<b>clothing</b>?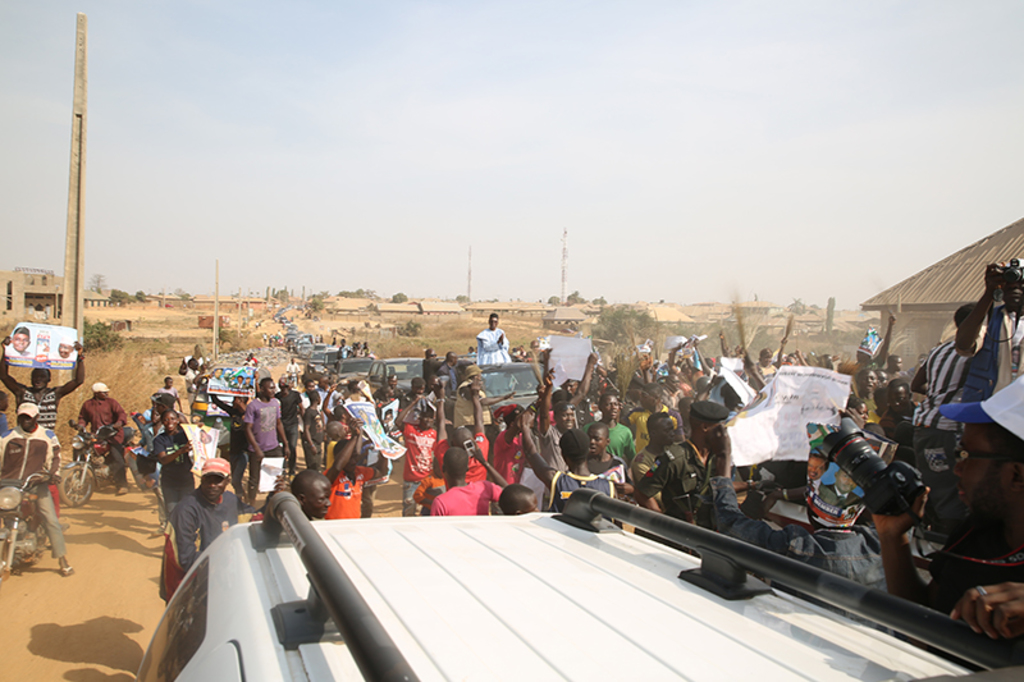
select_region(0, 354, 86, 436)
